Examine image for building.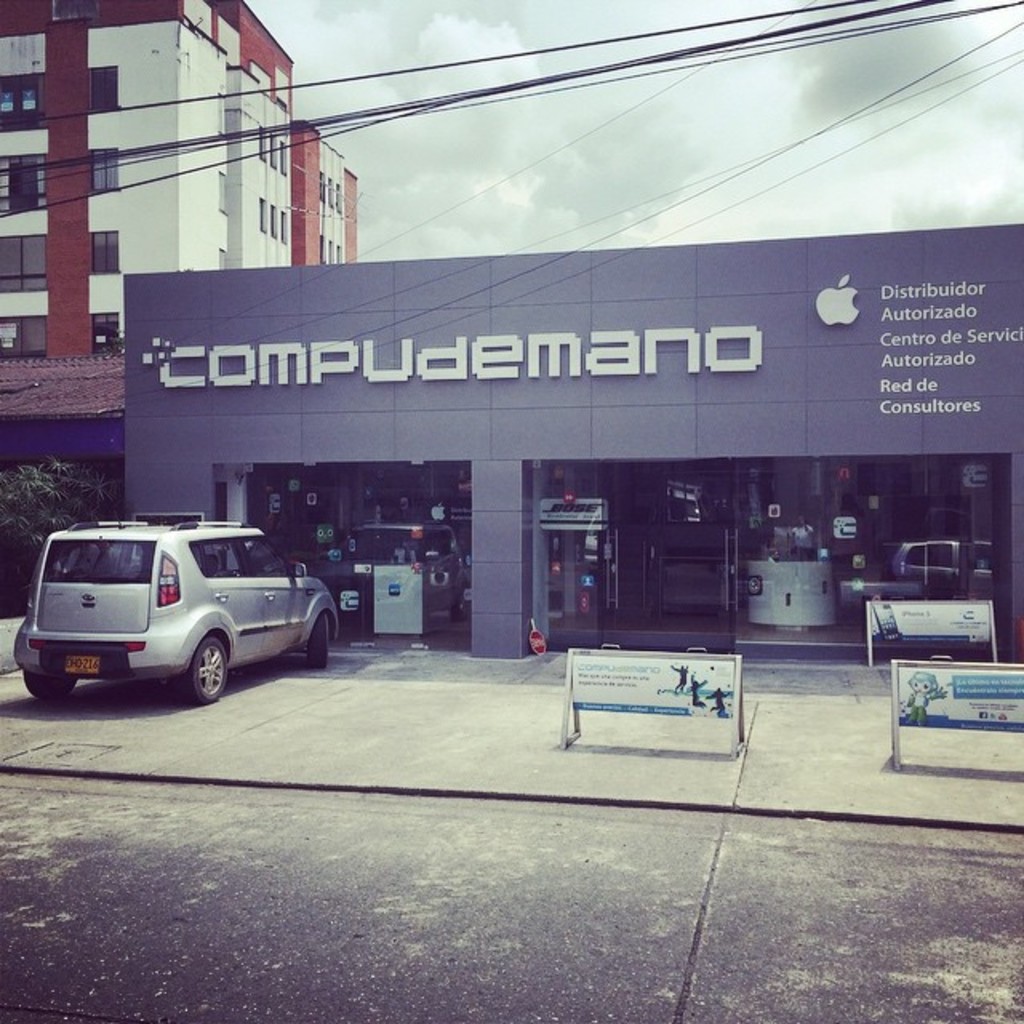
Examination result: {"left": 122, "top": 224, "right": 1022, "bottom": 664}.
